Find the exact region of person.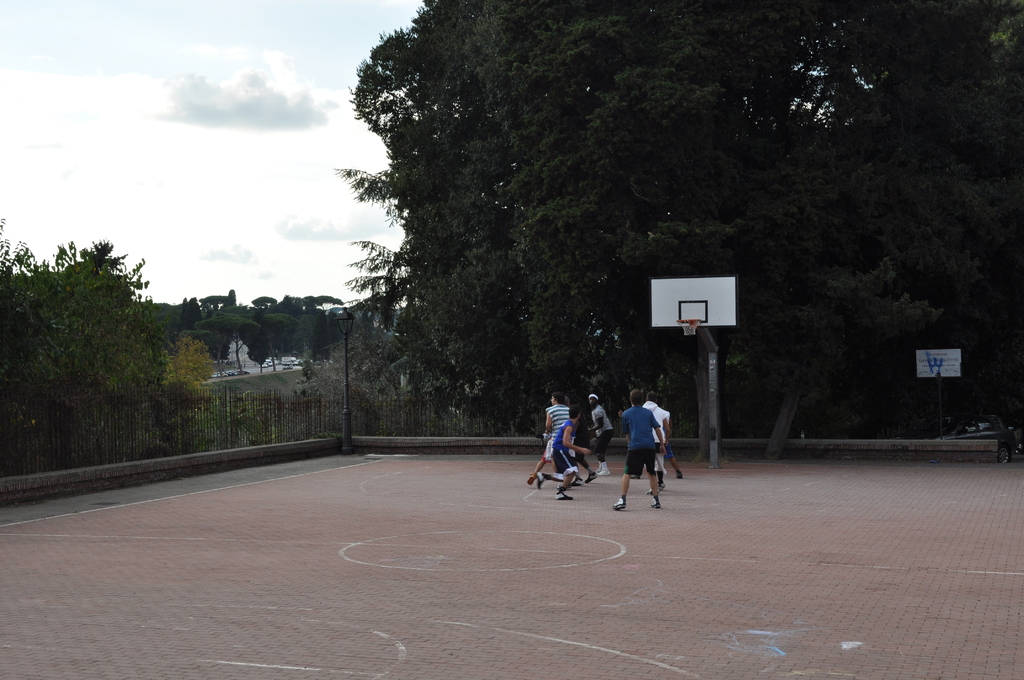
Exact region: (588, 386, 614, 485).
